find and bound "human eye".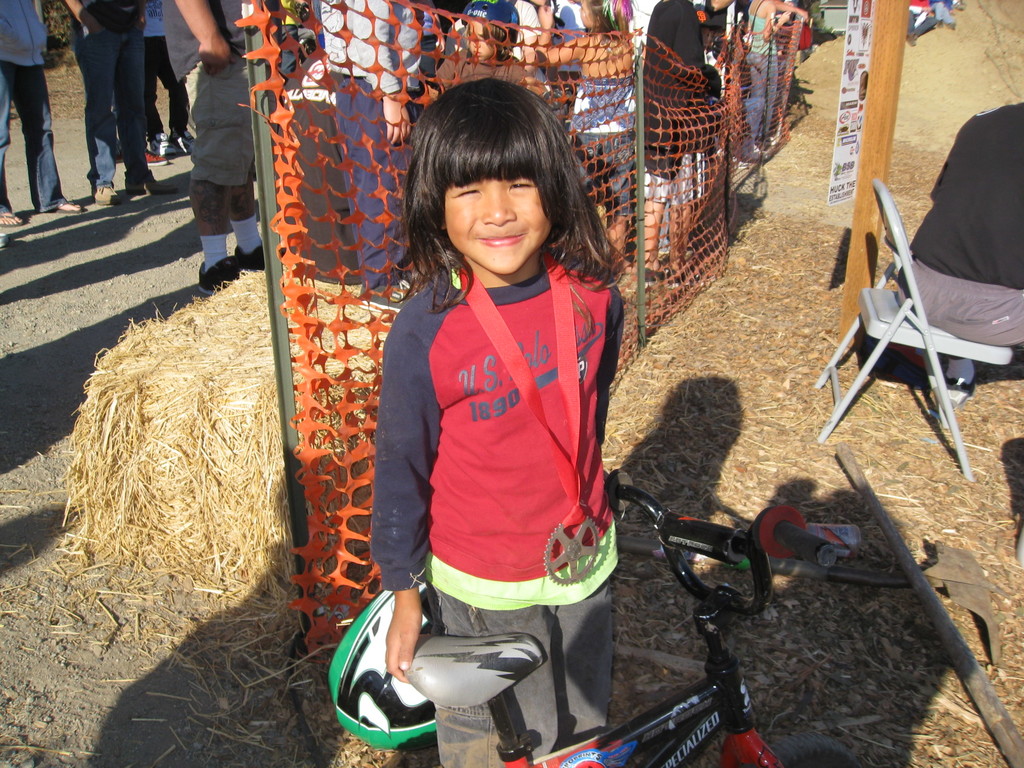
Bound: [left=508, top=179, right=533, bottom=192].
